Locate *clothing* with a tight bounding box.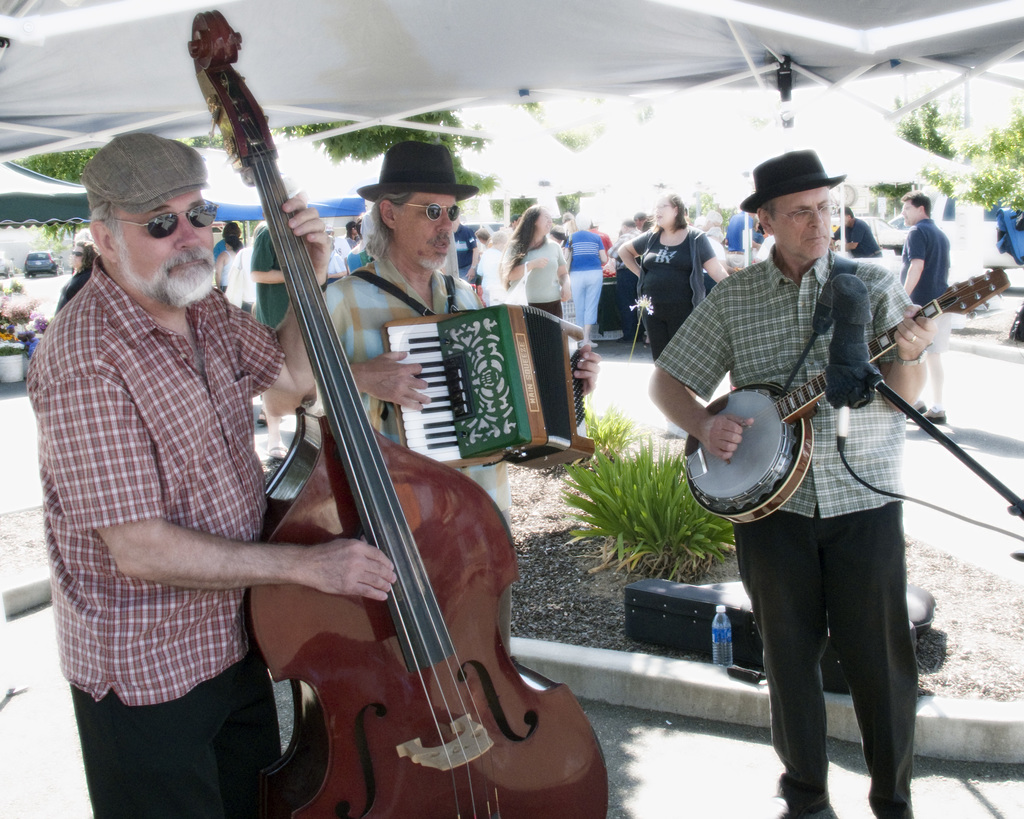
(248, 223, 294, 333).
